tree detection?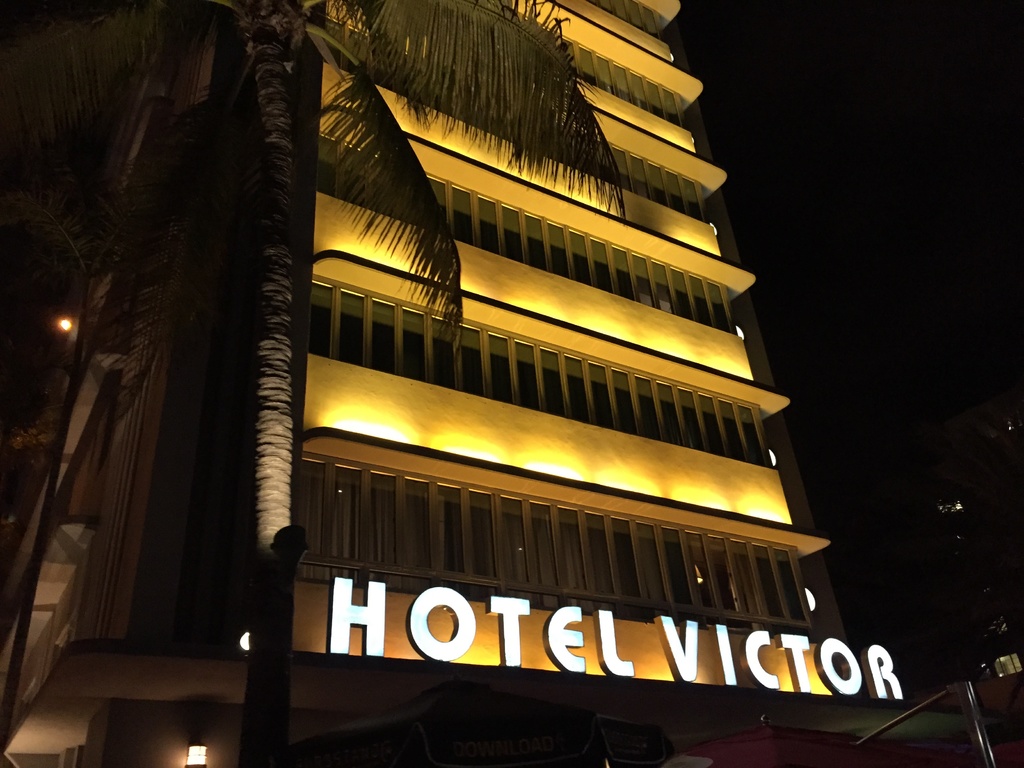
{"x1": 125, "y1": 0, "x2": 630, "y2": 767}
